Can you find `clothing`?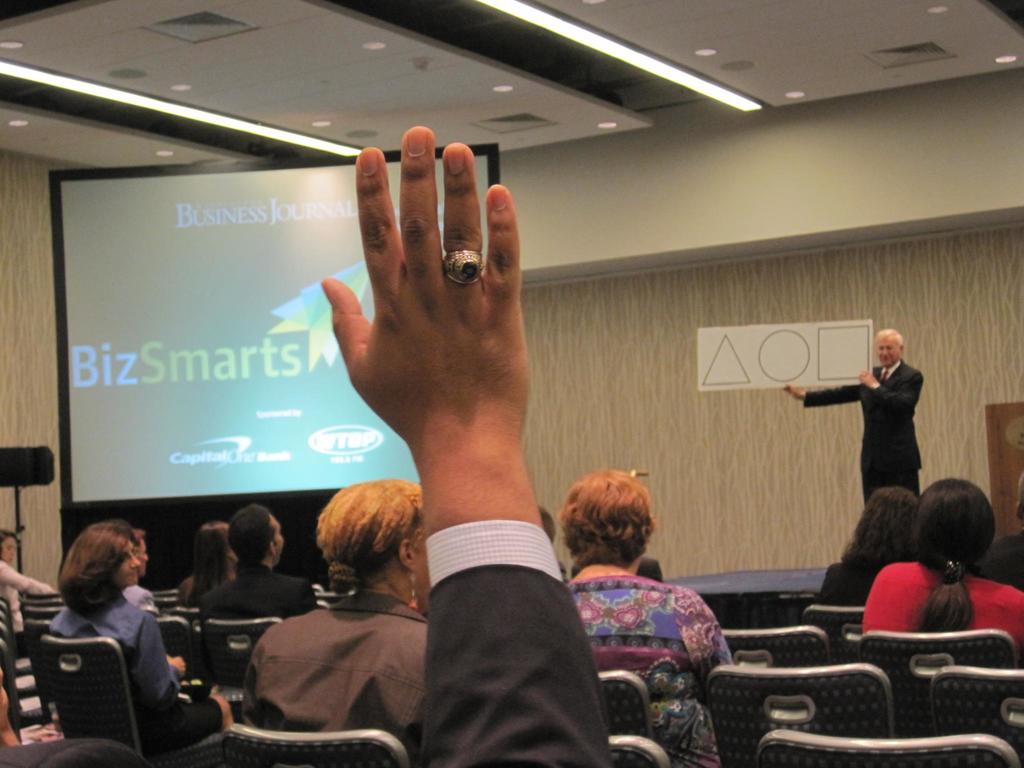
Yes, bounding box: 0 736 155 767.
